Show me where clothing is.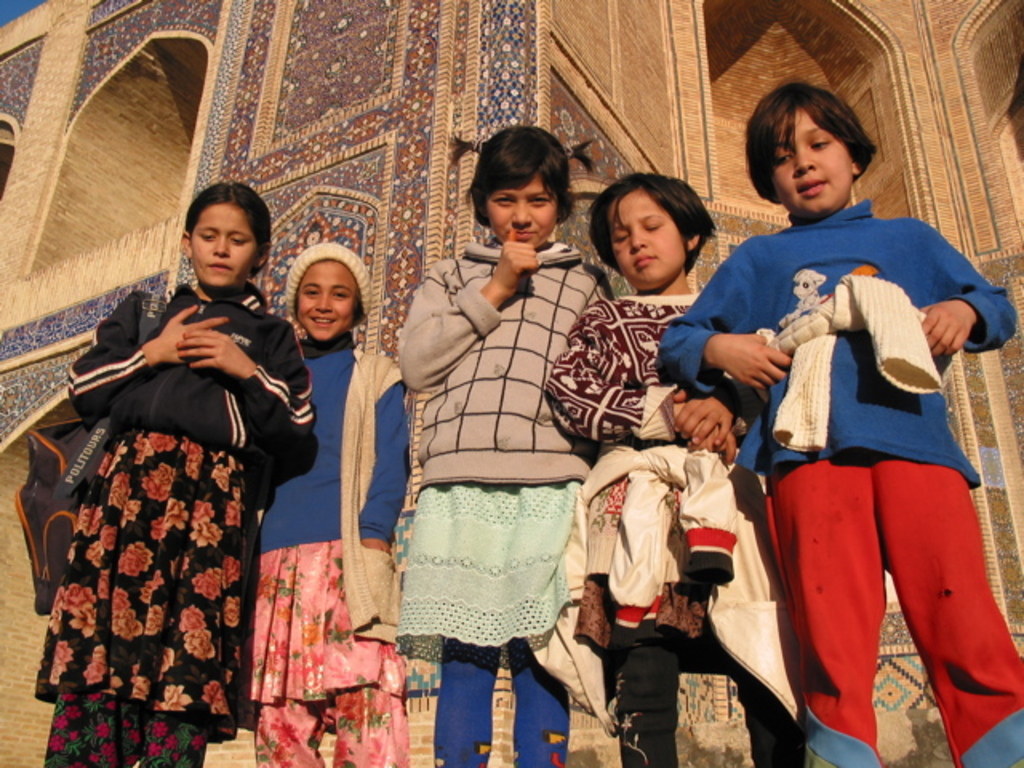
clothing is at region(27, 253, 293, 747).
